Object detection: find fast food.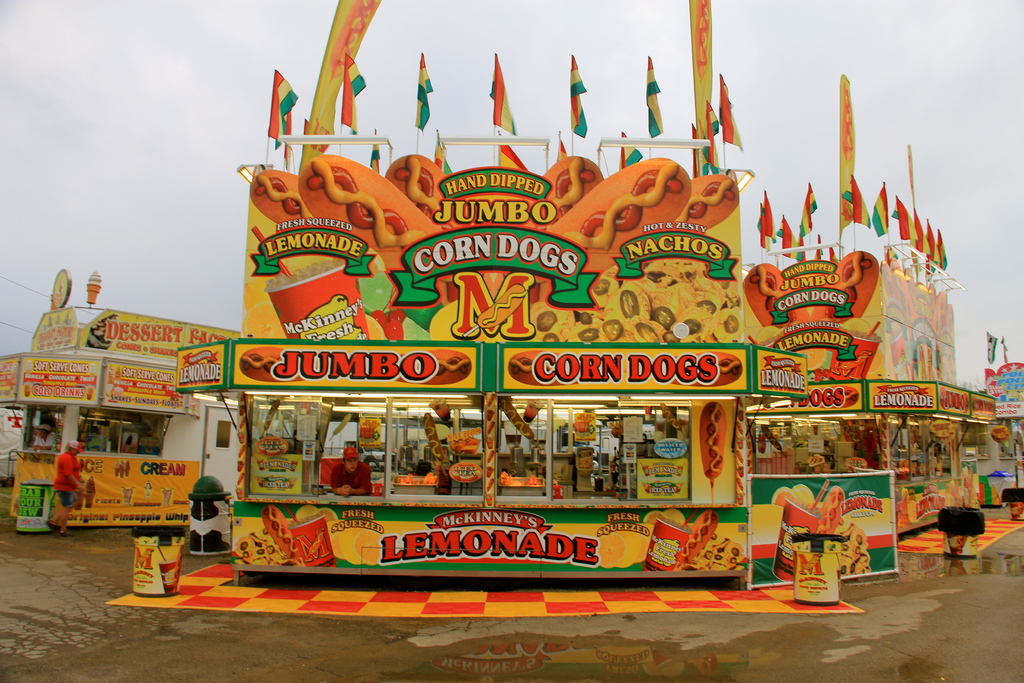
rect(84, 473, 98, 517).
